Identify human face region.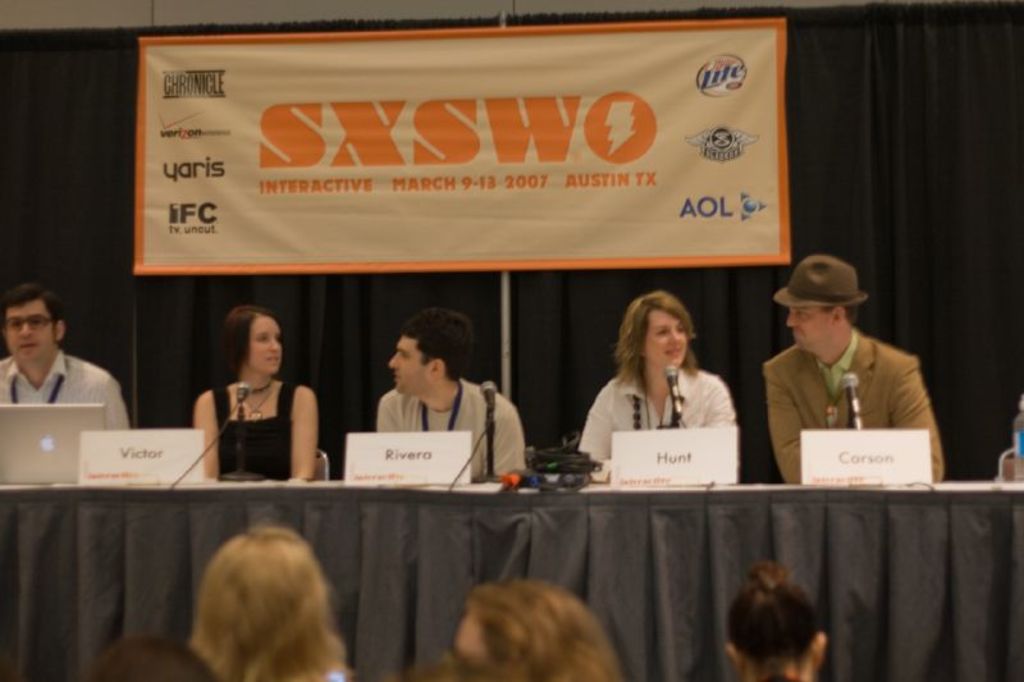
Region: <box>388,330,436,397</box>.
